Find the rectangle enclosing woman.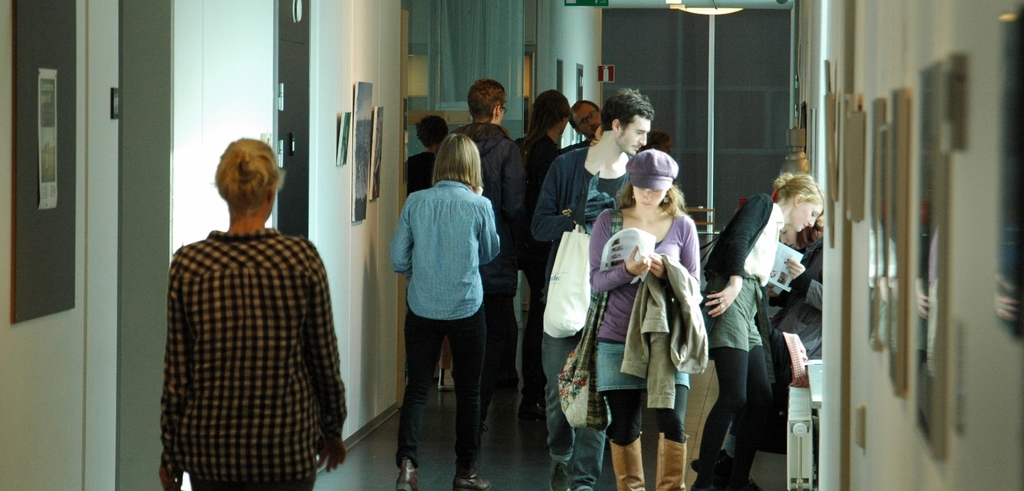
[left=692, top=161, right=833, bottom=490].
